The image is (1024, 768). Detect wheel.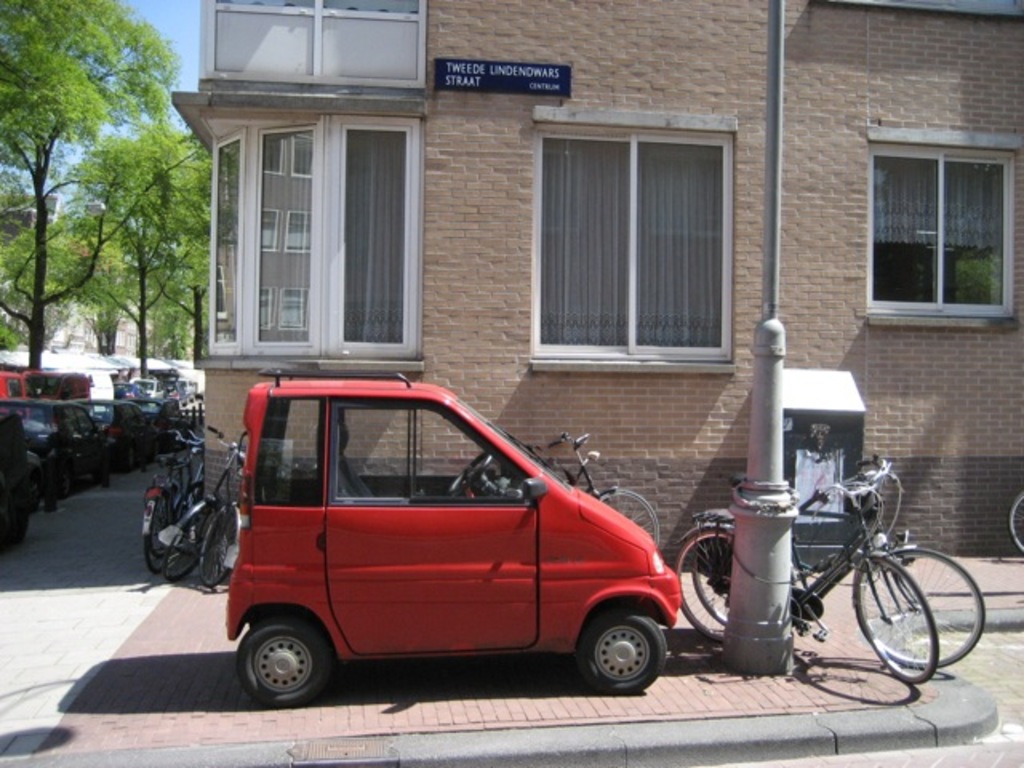
Detection: pyautogui.locateOnScreen(146, 499, 176, 576).
